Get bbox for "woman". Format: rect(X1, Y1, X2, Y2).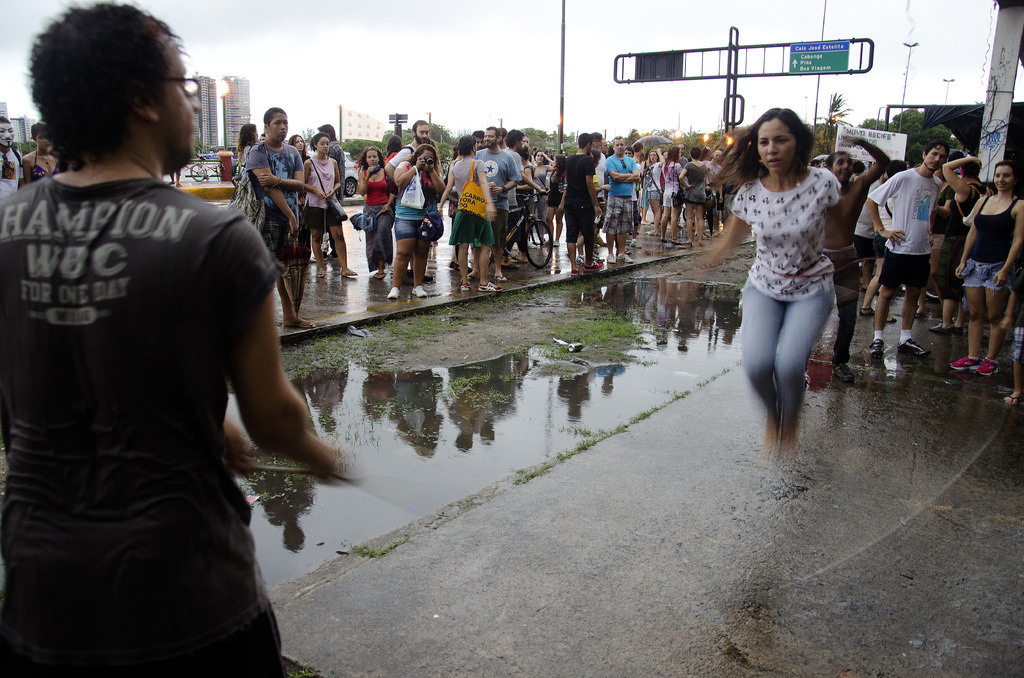
rect(715, 104, 861, 474).
